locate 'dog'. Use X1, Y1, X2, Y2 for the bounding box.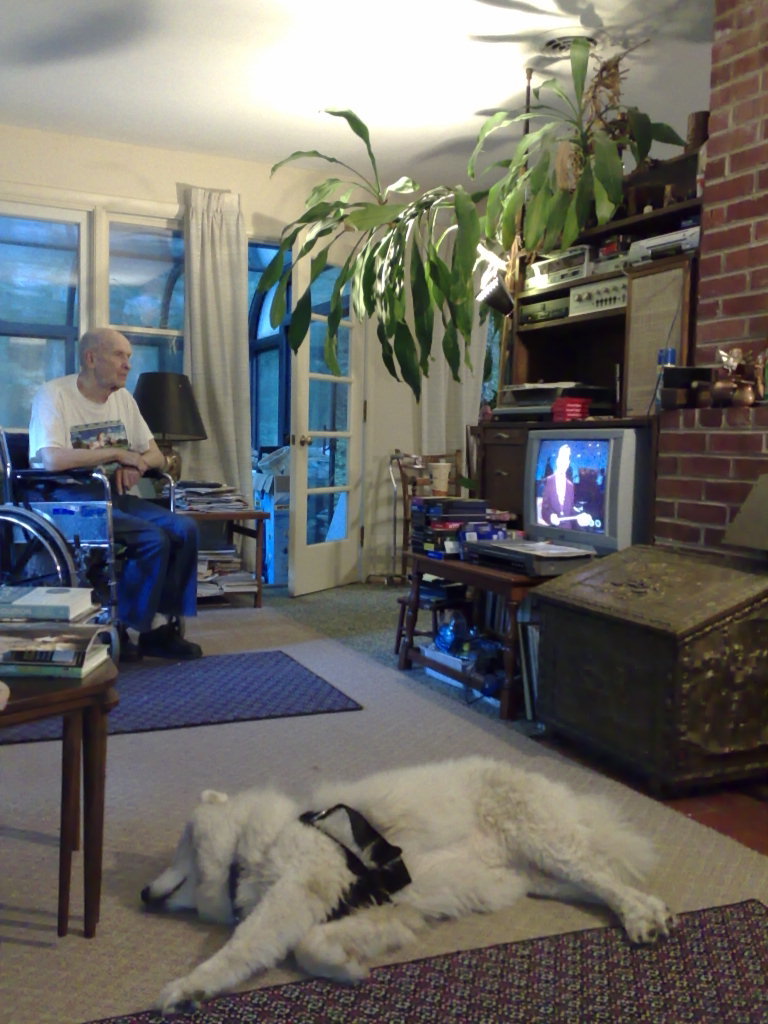
140, 752, 685, 1023.
